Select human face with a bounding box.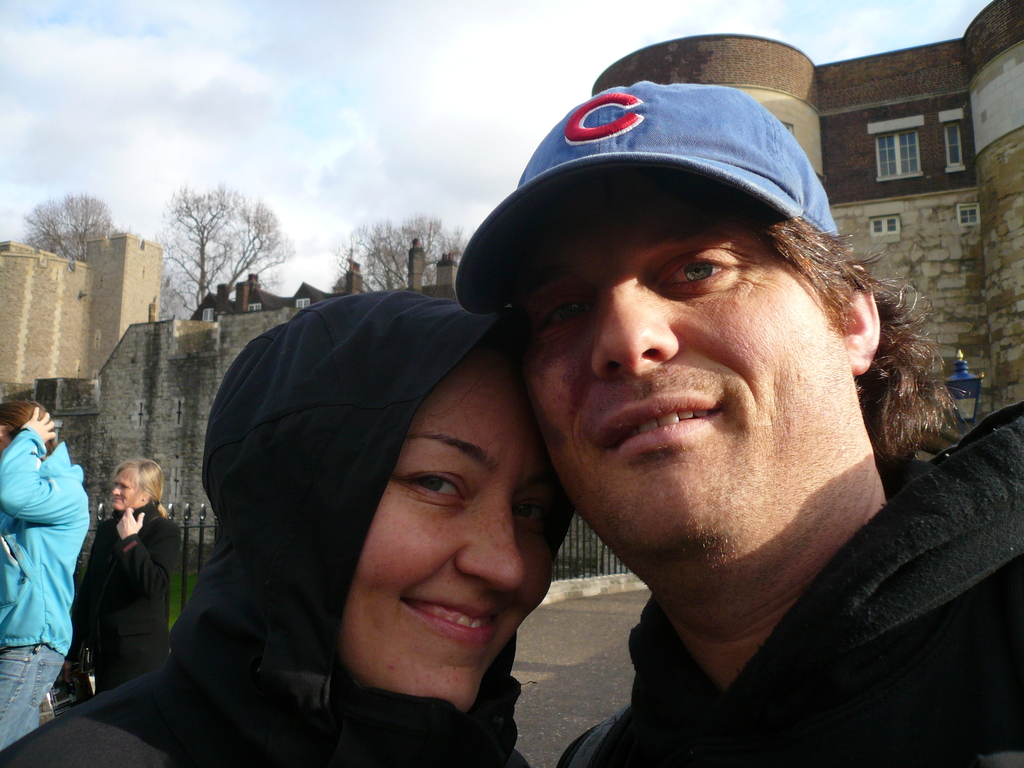
pyautogui.locateOnScreen(358, 351, 563, 705).
